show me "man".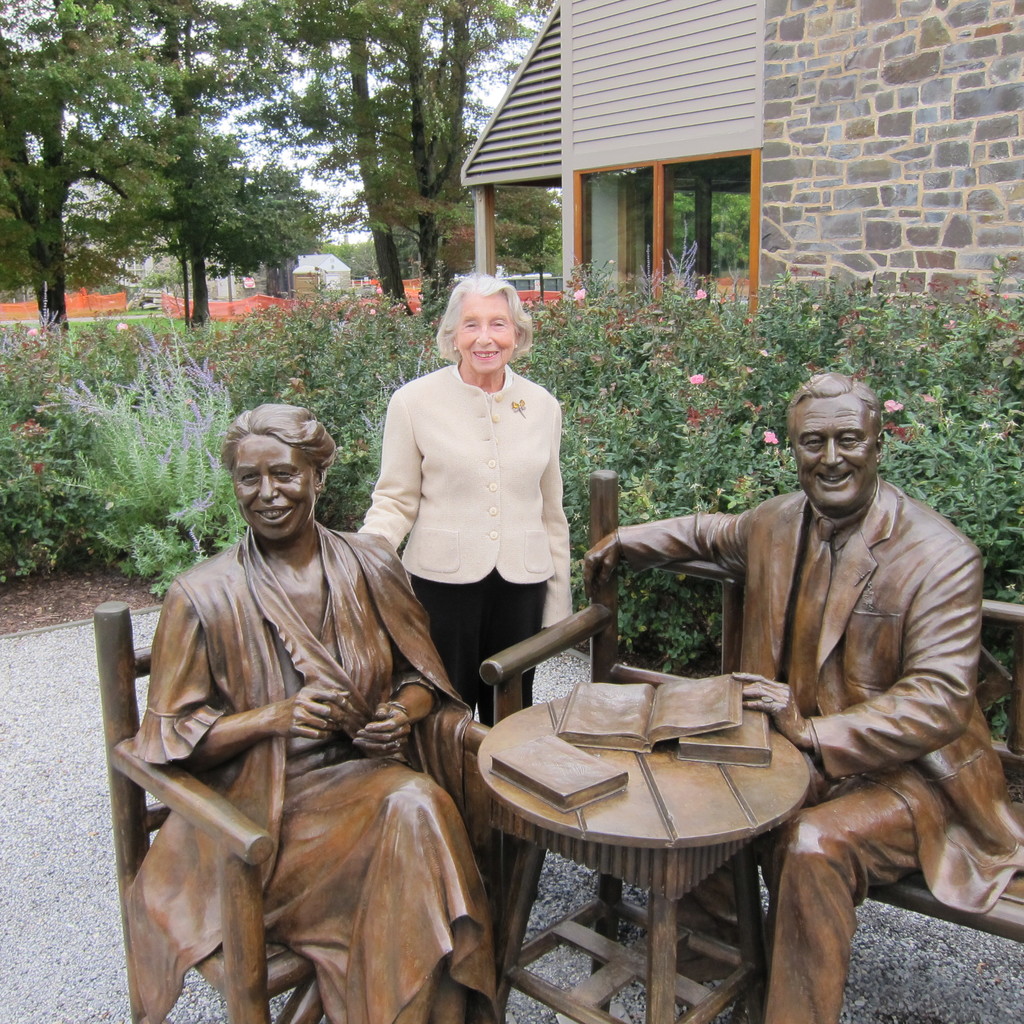
"man" is here: rect(129, 404, 503, 1023).
